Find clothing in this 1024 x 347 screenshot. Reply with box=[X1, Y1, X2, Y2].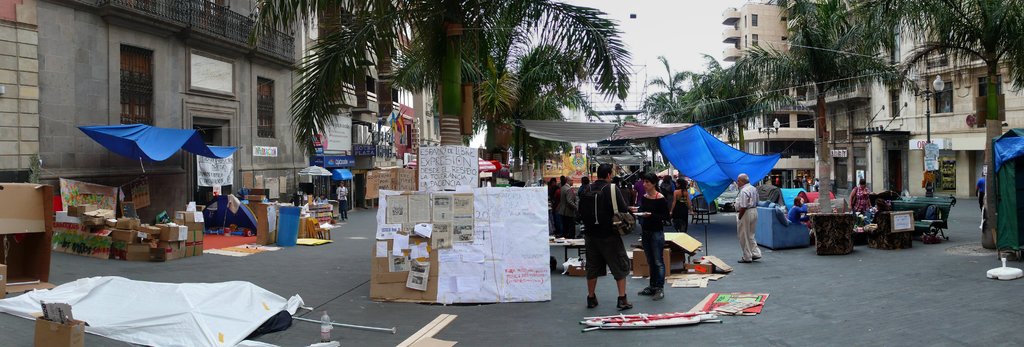
box=[854, 186, 871, 213].
